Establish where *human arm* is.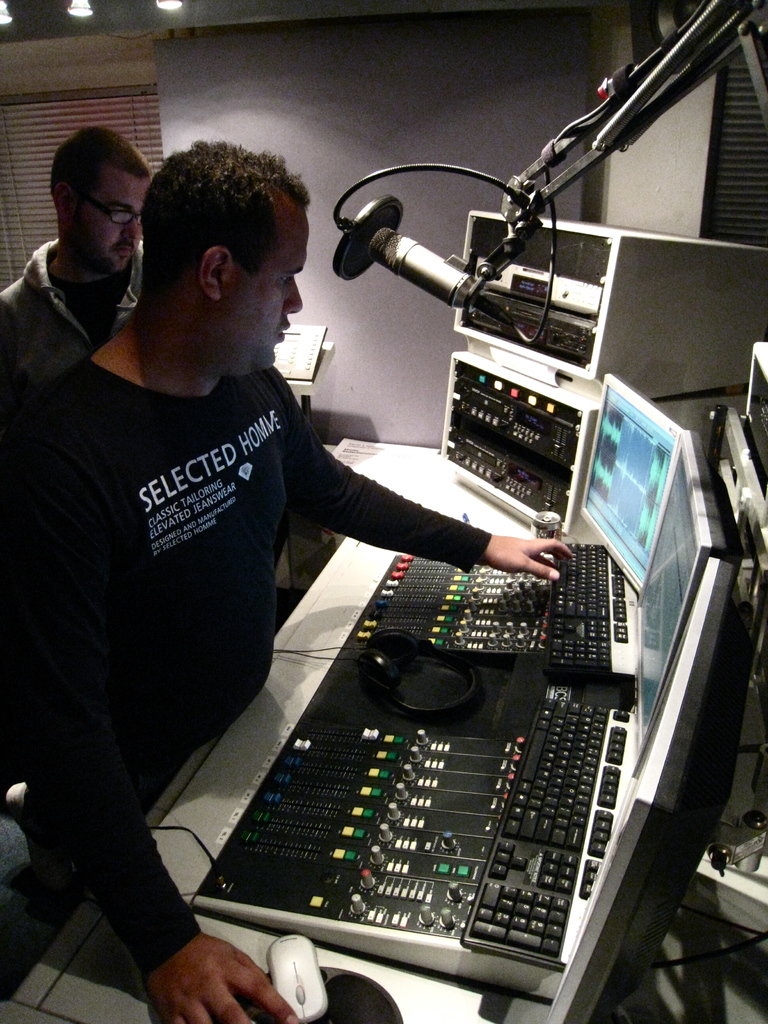
Established at {"x1": 33, "y1": 559, "x2": 271, "y2": 1023}.
